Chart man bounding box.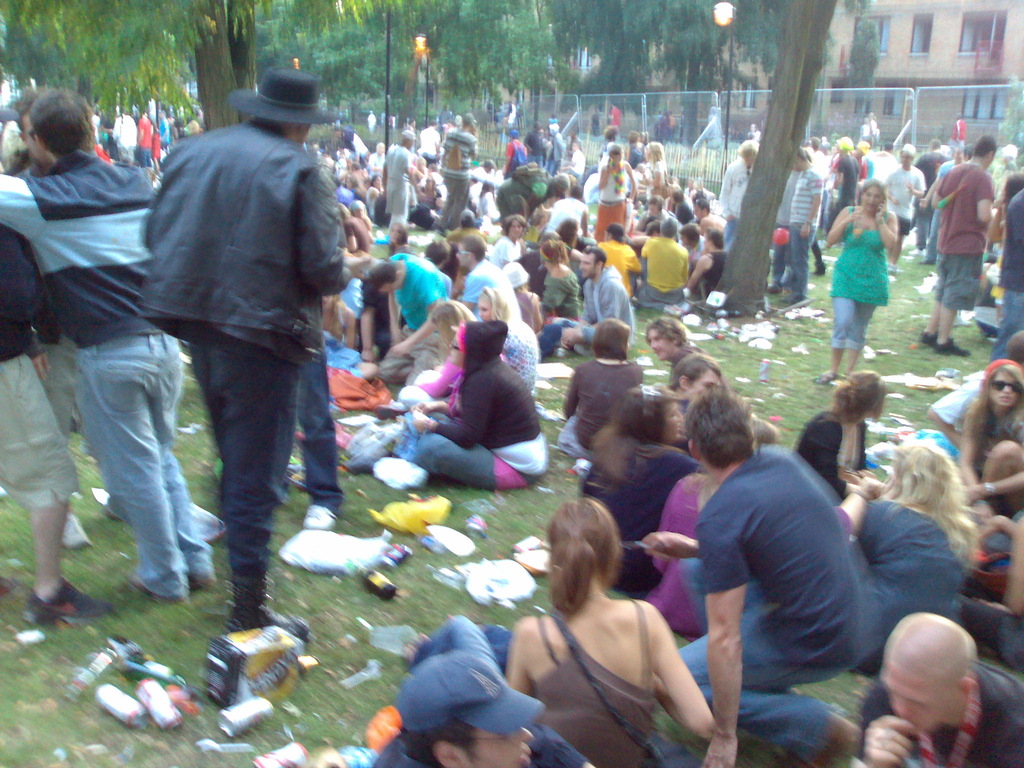
Charted: BBox(920, 135, 998, 359).
